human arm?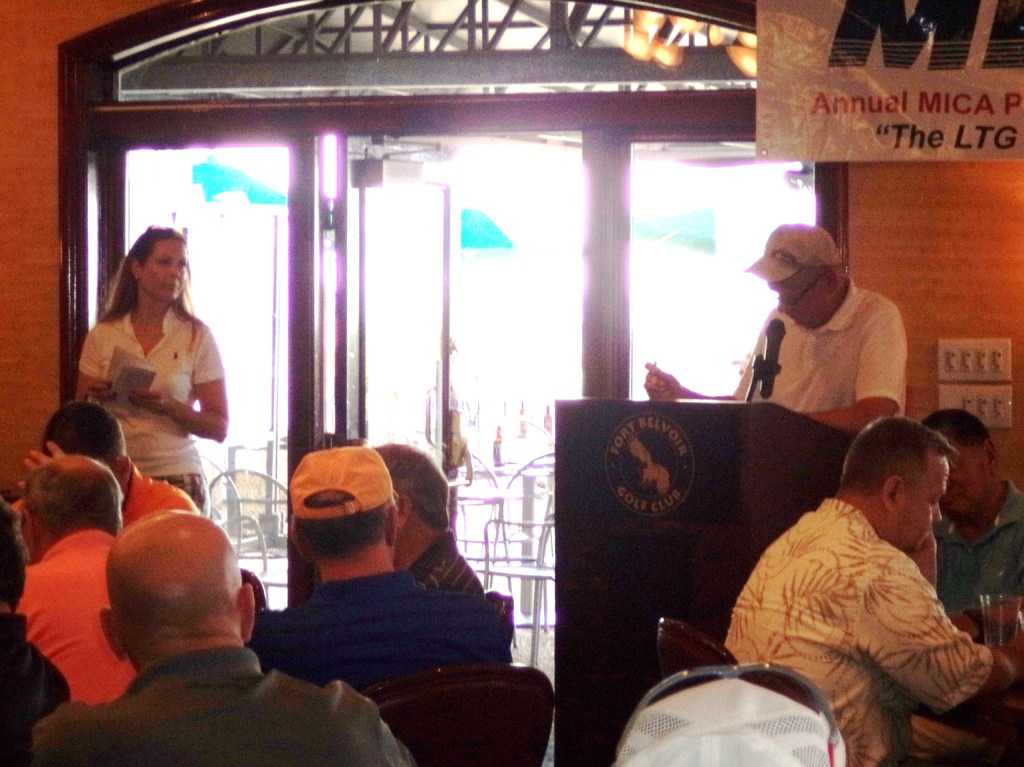
<box>865,570,1023,707</box>
